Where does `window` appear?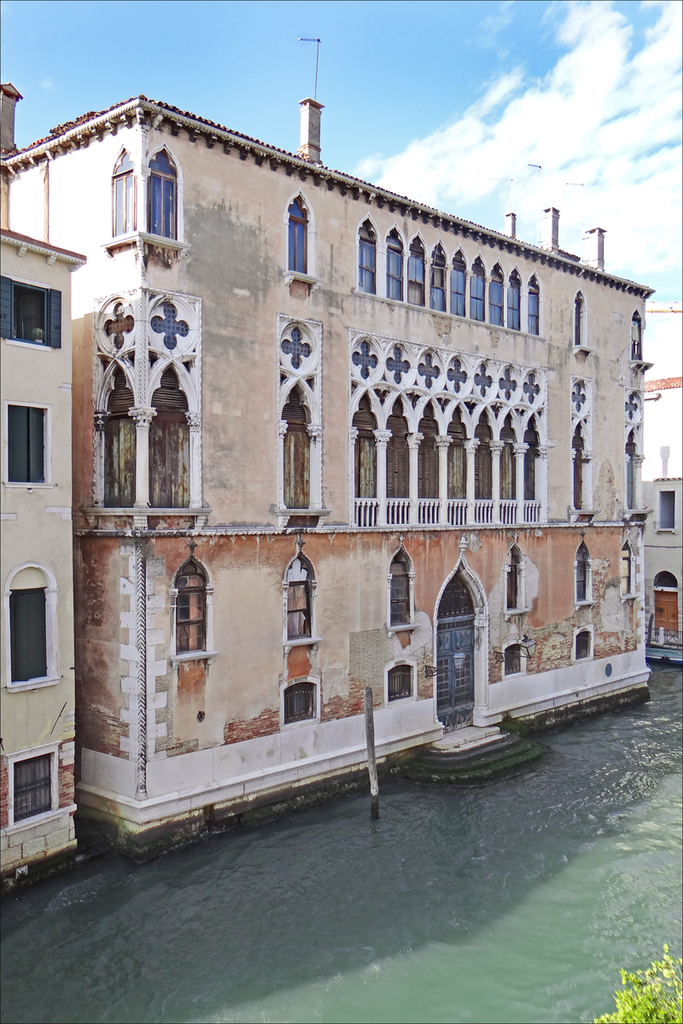
Appears at {"x1": 505, "y1": 646, "x2": 528, "y2": 681}.
